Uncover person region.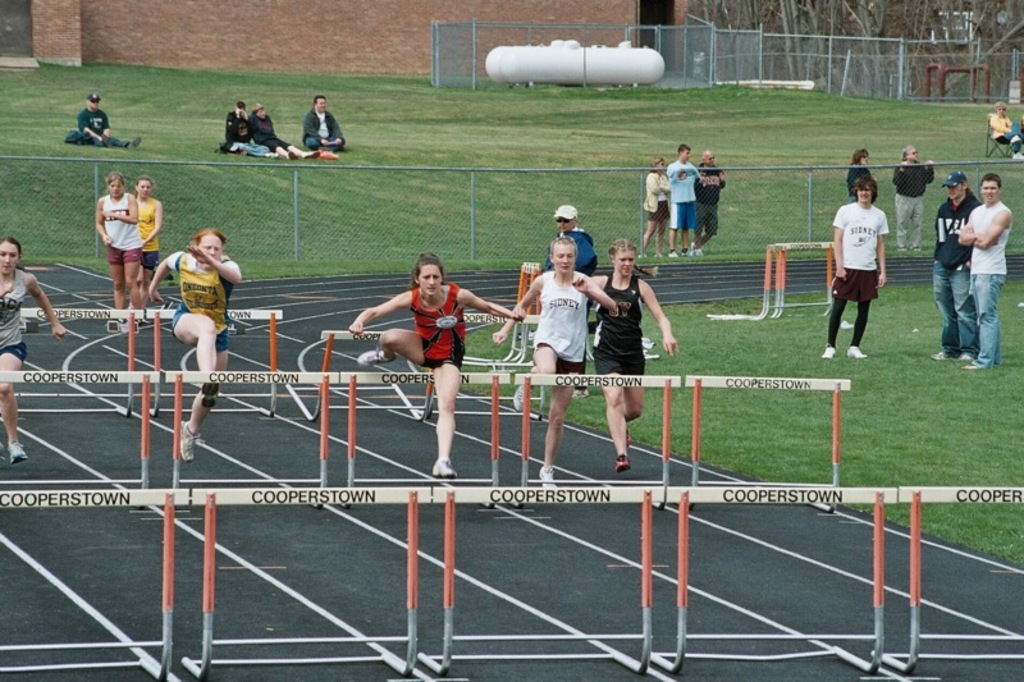
Uncovered: crop(147, 229, 239, 462).
